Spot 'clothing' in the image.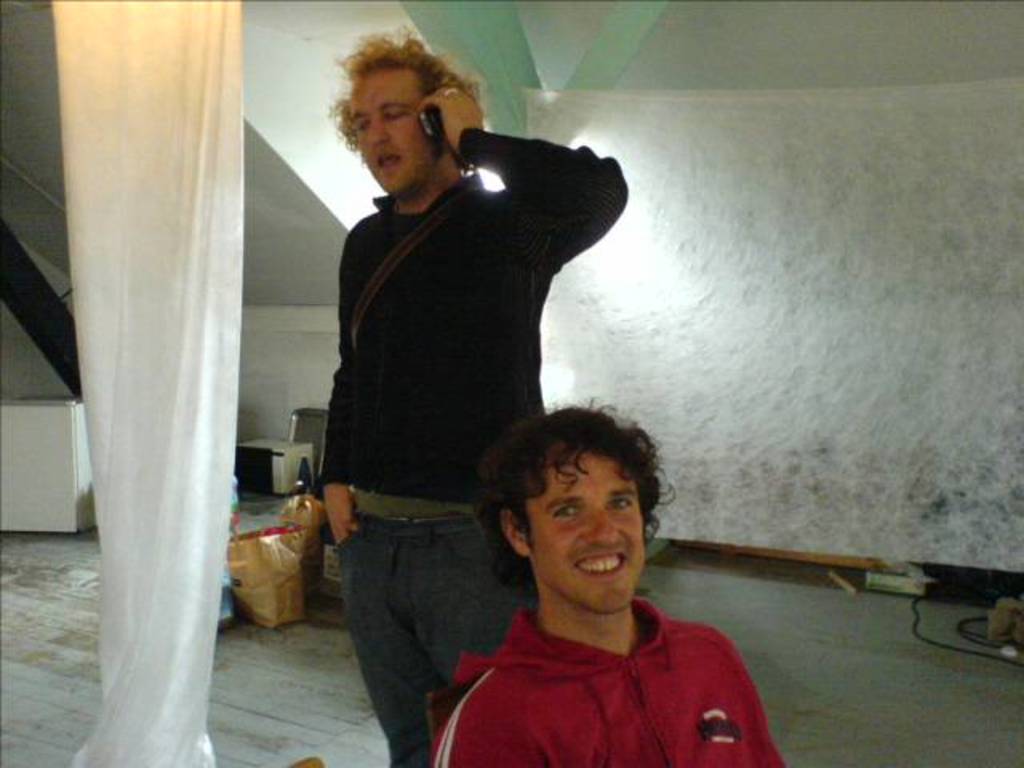
'clothing' found at 419/589/786/754.
